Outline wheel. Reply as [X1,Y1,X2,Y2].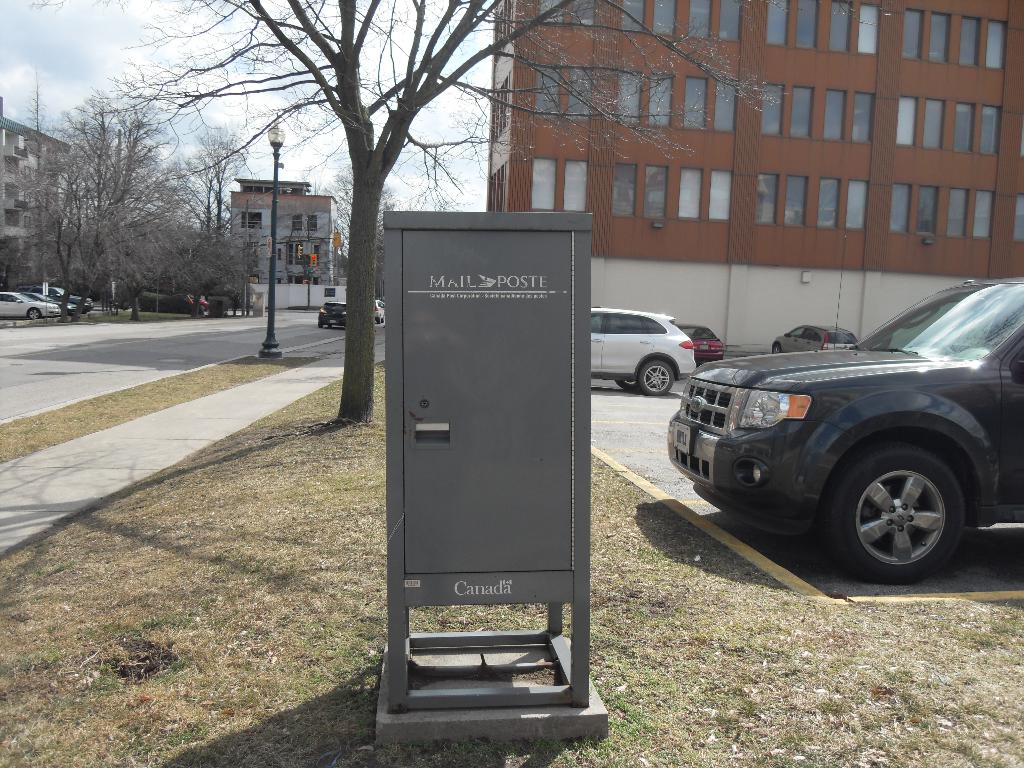
[618,376,636,394].
